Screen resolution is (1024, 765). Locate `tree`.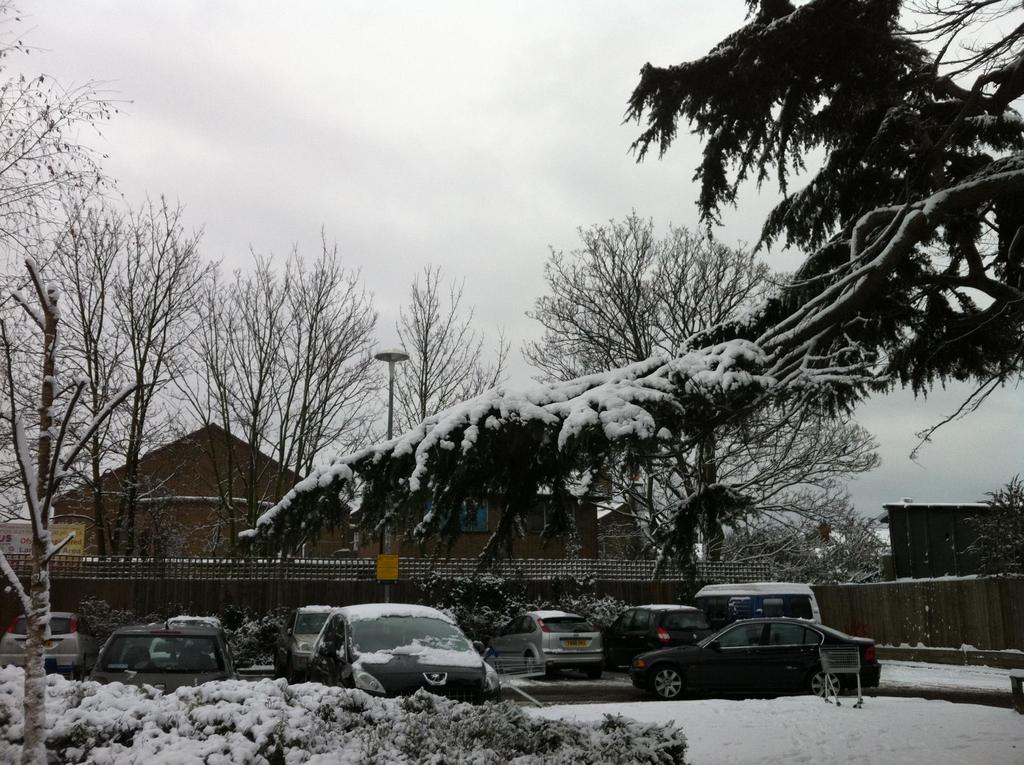
[x1=380, y1=264, x2=511, y2=430].
